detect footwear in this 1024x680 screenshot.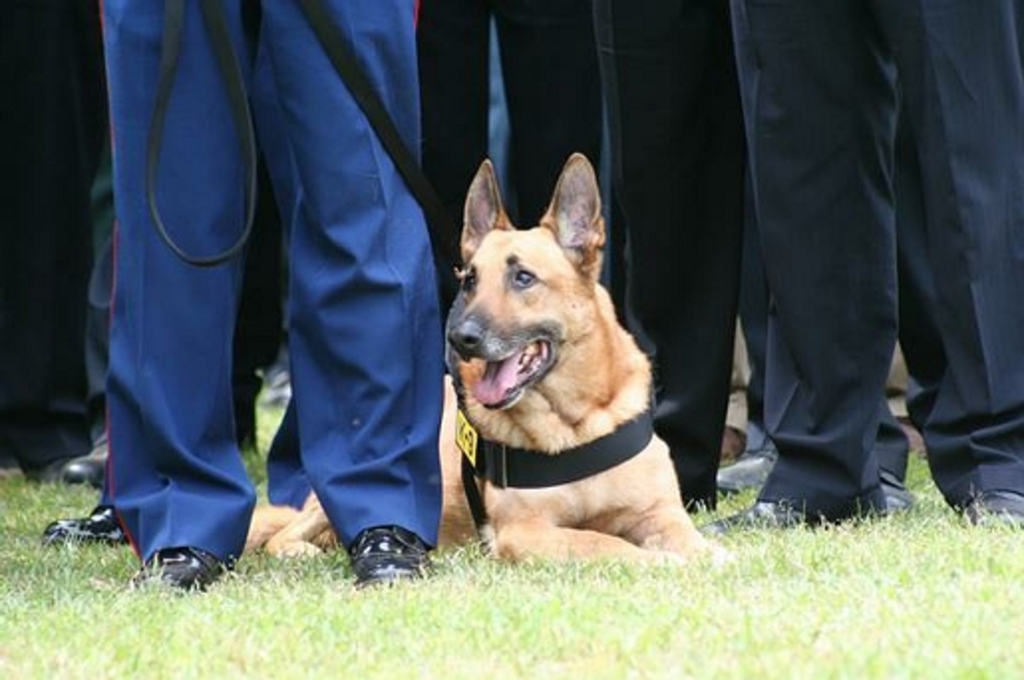
Detection: (x1=871, y1=471, x2=942, y2=531).
